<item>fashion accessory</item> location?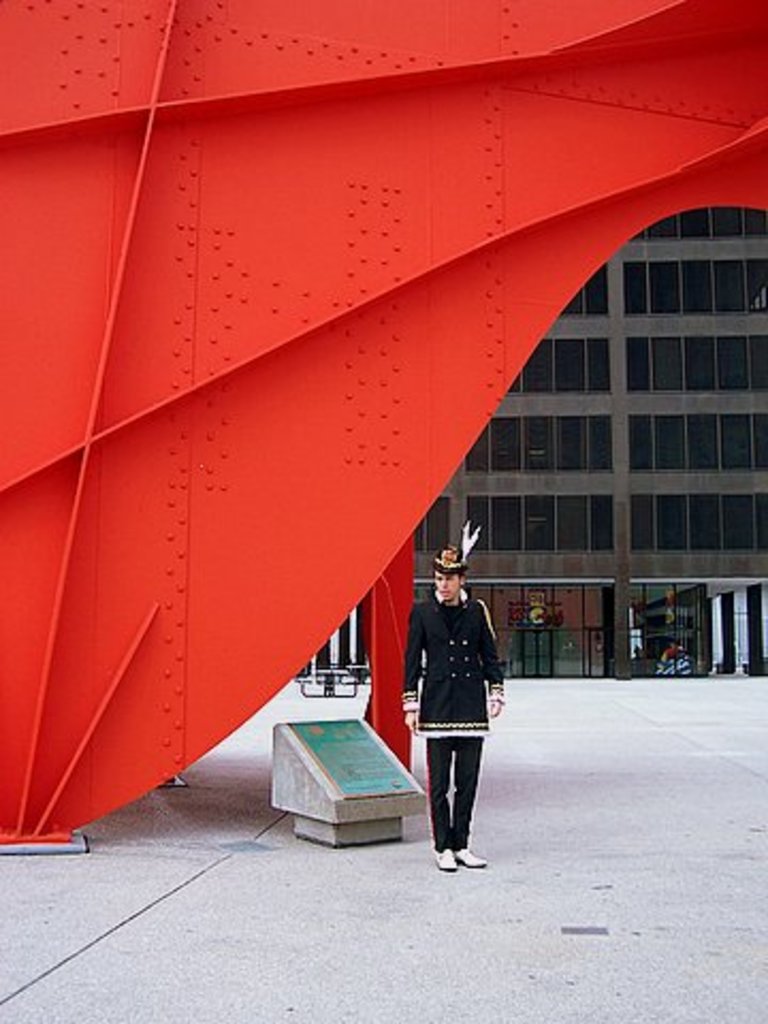
region(429, 514, 478, 567)
